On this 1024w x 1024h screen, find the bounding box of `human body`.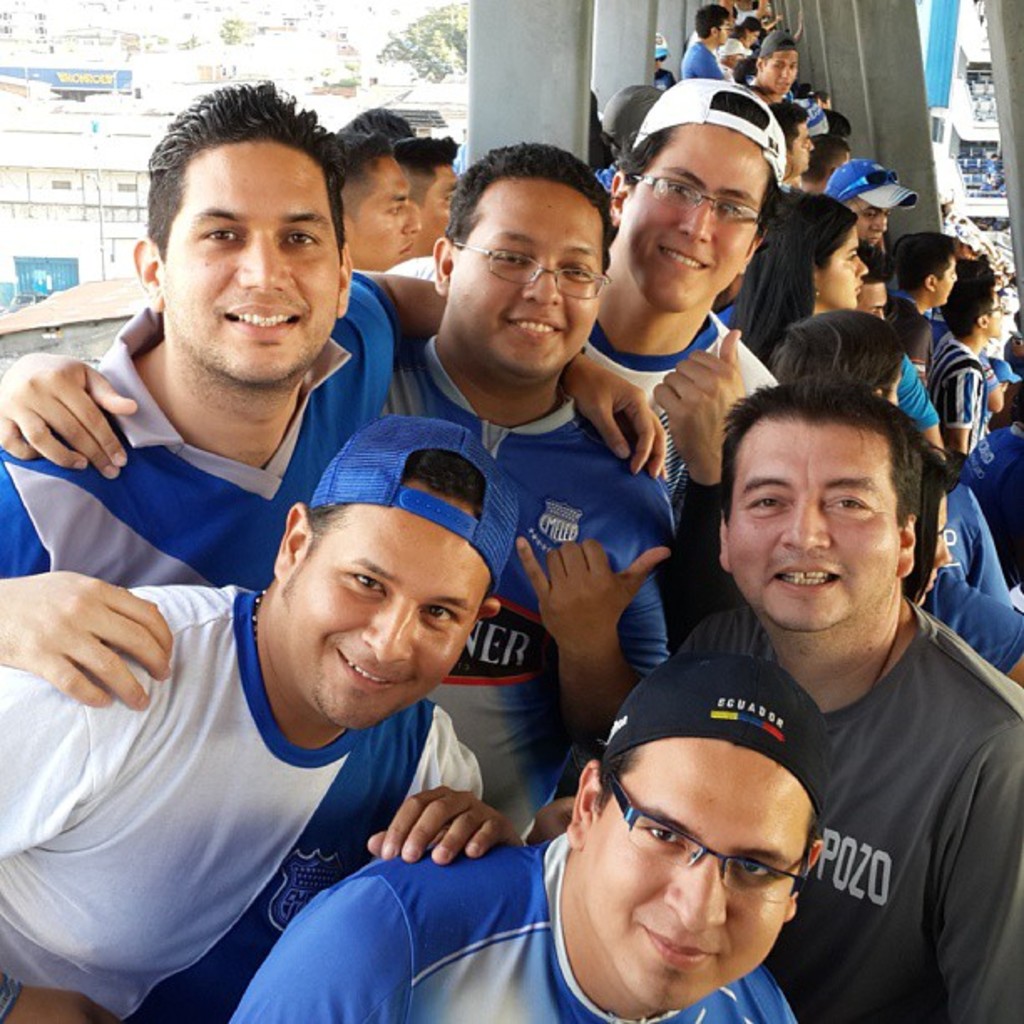
Bounding box: pyautogui.locateOnScreen(748, 32, 805, 102).
